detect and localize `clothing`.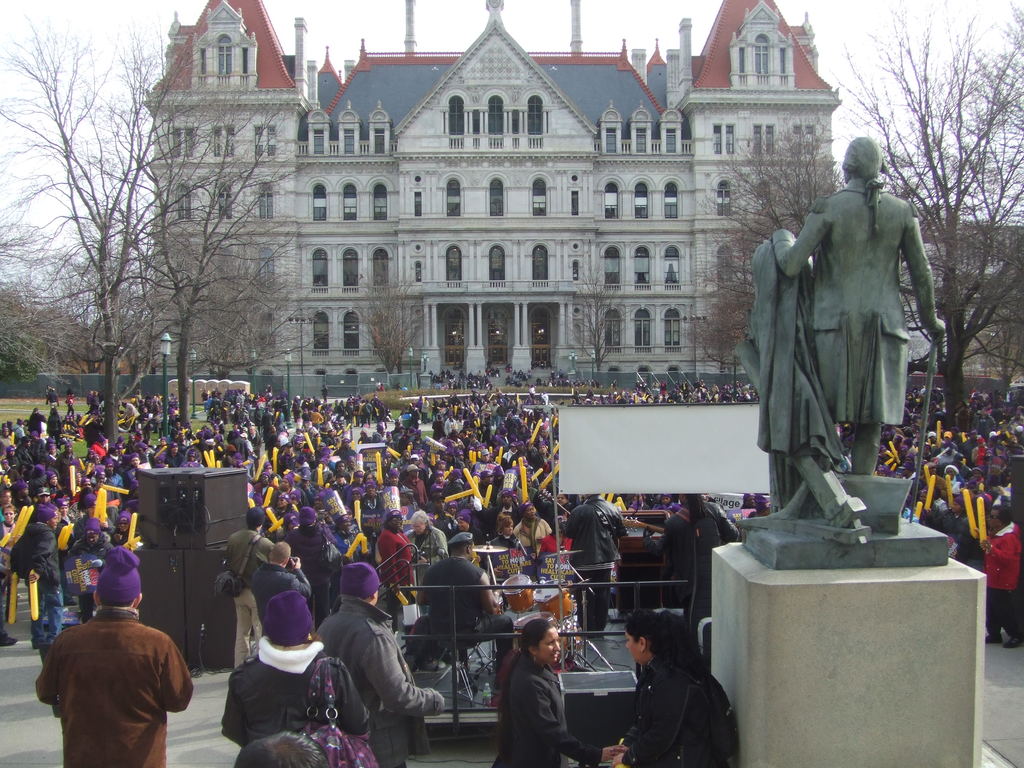
Localized at locate(620, 655, 742, 767).
